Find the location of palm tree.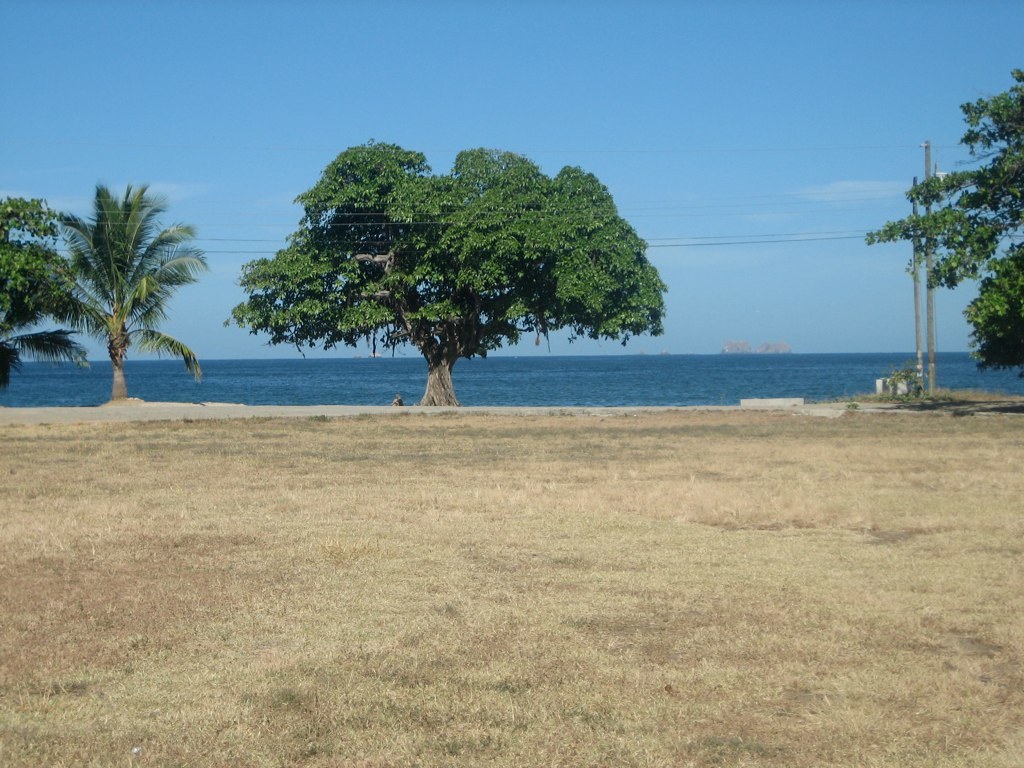
Location: x1=49 y1=193 x2=195 y2=408.
